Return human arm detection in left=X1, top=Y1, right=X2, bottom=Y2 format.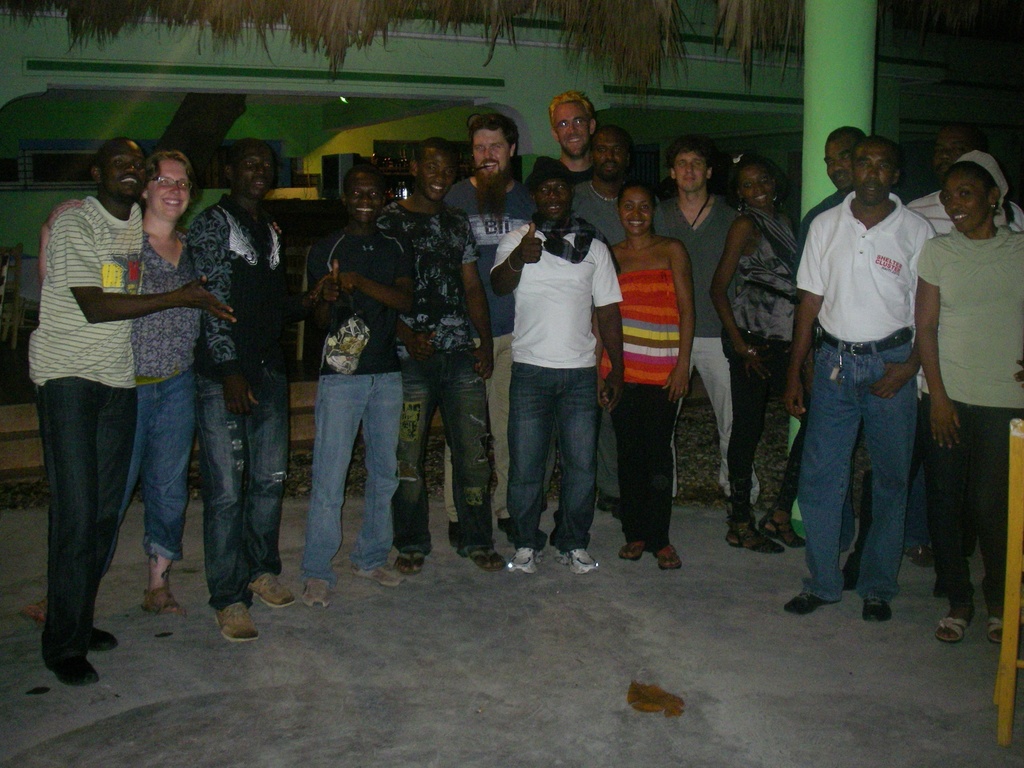
left=298, top=239, right=340, bottom=316.
